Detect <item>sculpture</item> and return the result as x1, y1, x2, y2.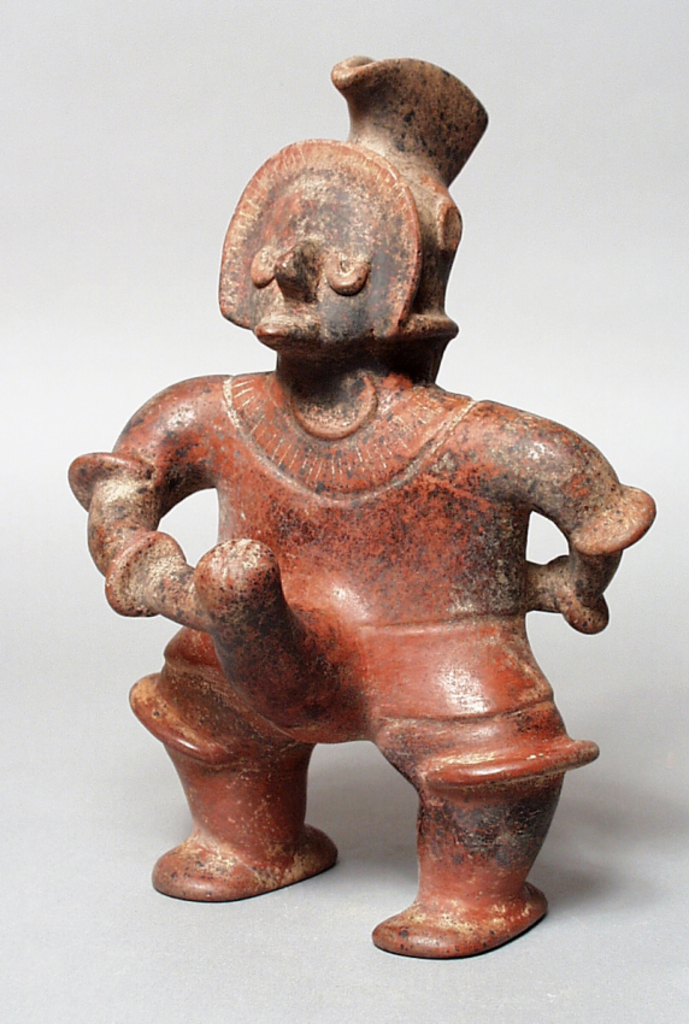
55, 39, 661, 959.
